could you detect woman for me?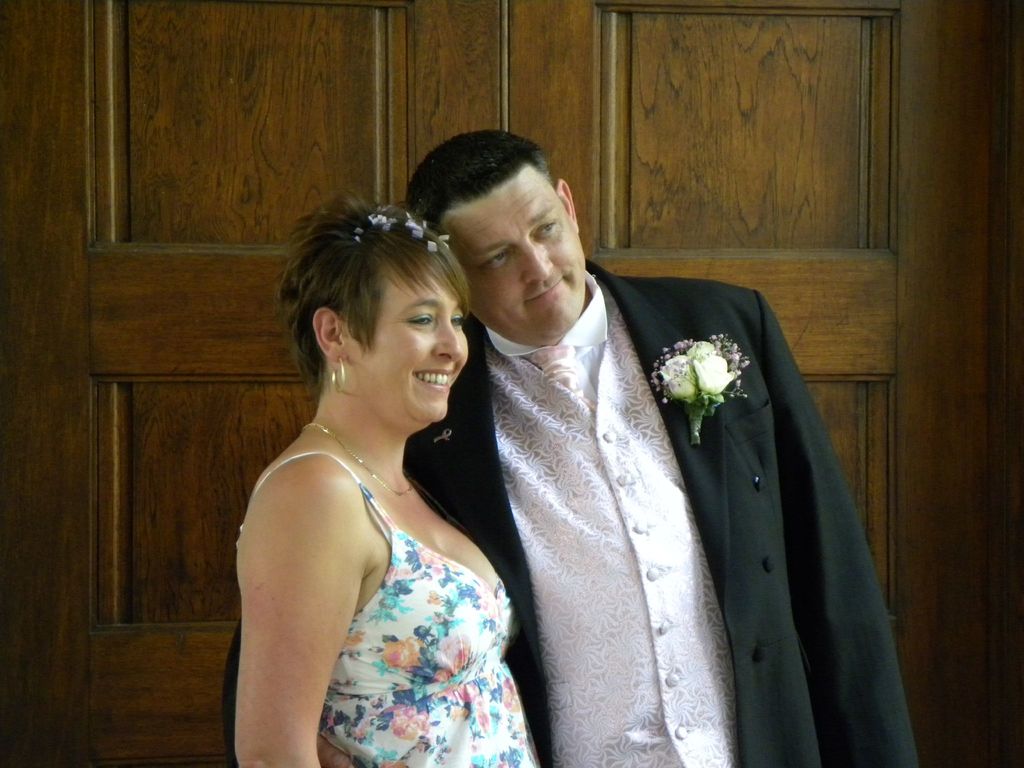
Detection result: crop(203, 165, 549, 756).
